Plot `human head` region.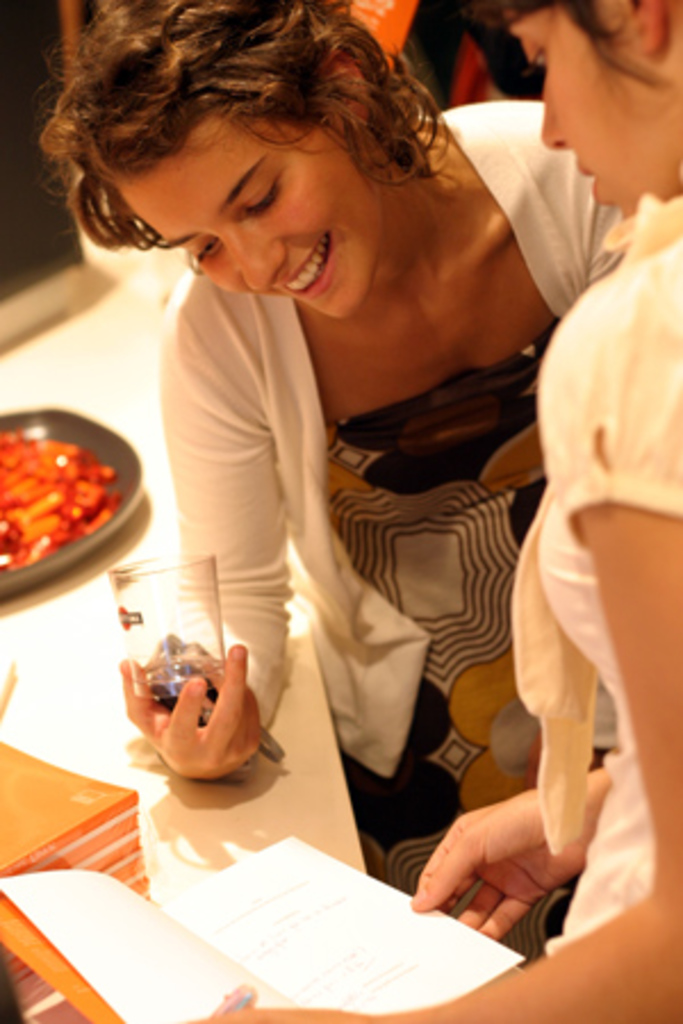
Plotted at 464 0 681 223.
